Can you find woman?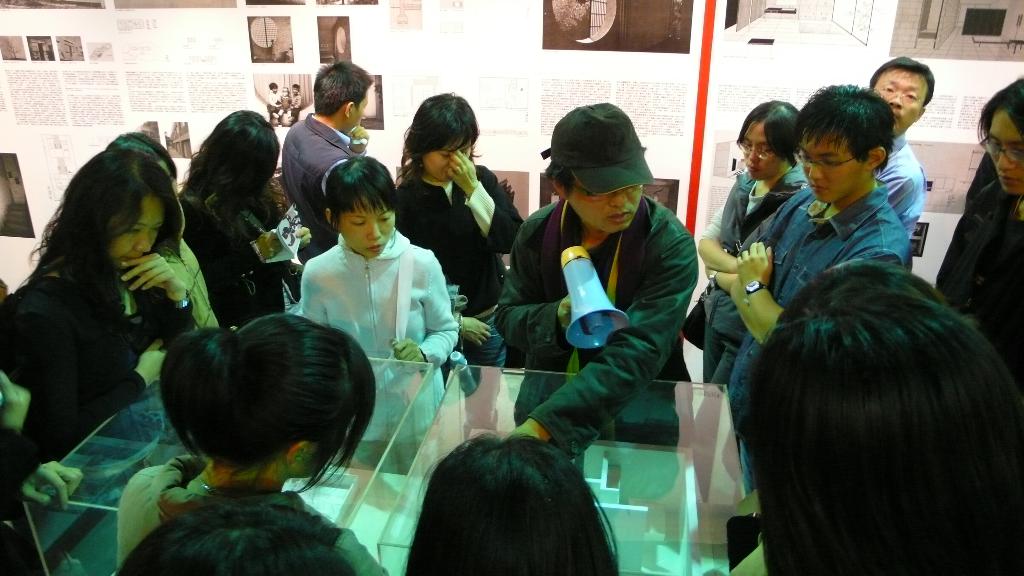
Yes, bounding box: (left=941, top=81, right=1023, bottom=367).
